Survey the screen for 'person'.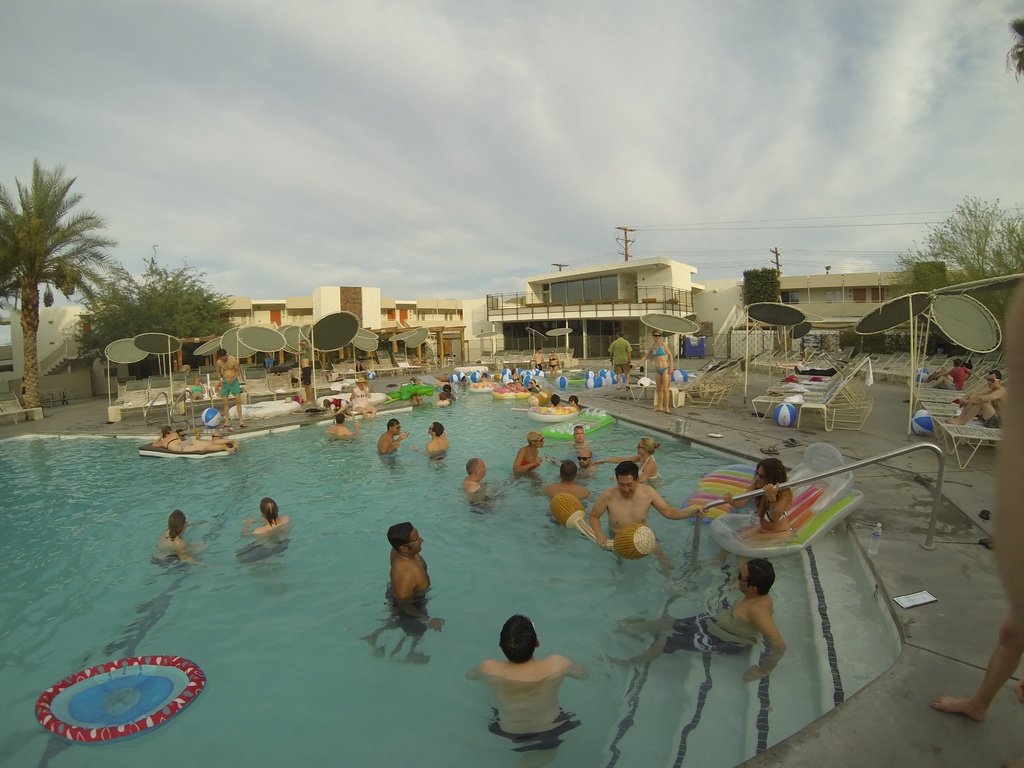
Survey found: pyautogui.locateOnScreen(534, 346, 544, 371).
